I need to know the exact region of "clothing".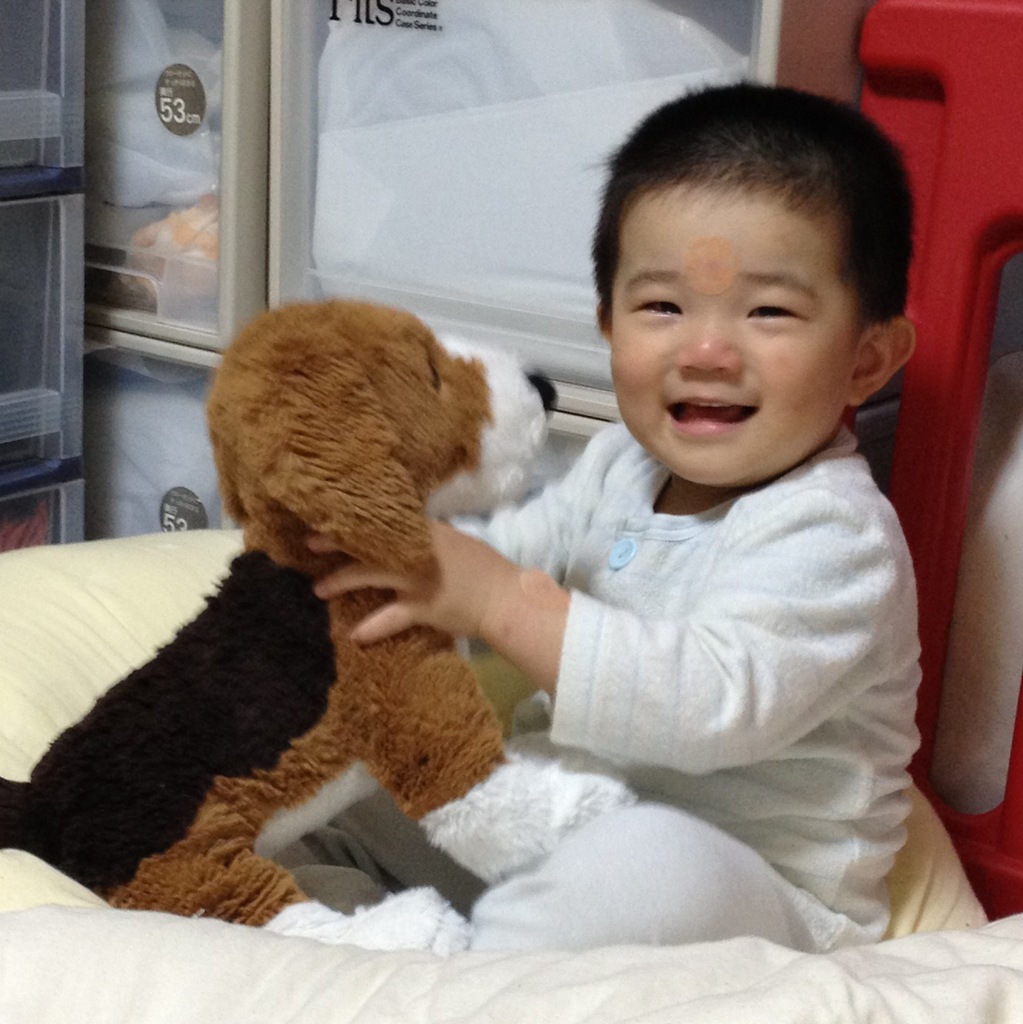
Region: 379 289 969 932.
